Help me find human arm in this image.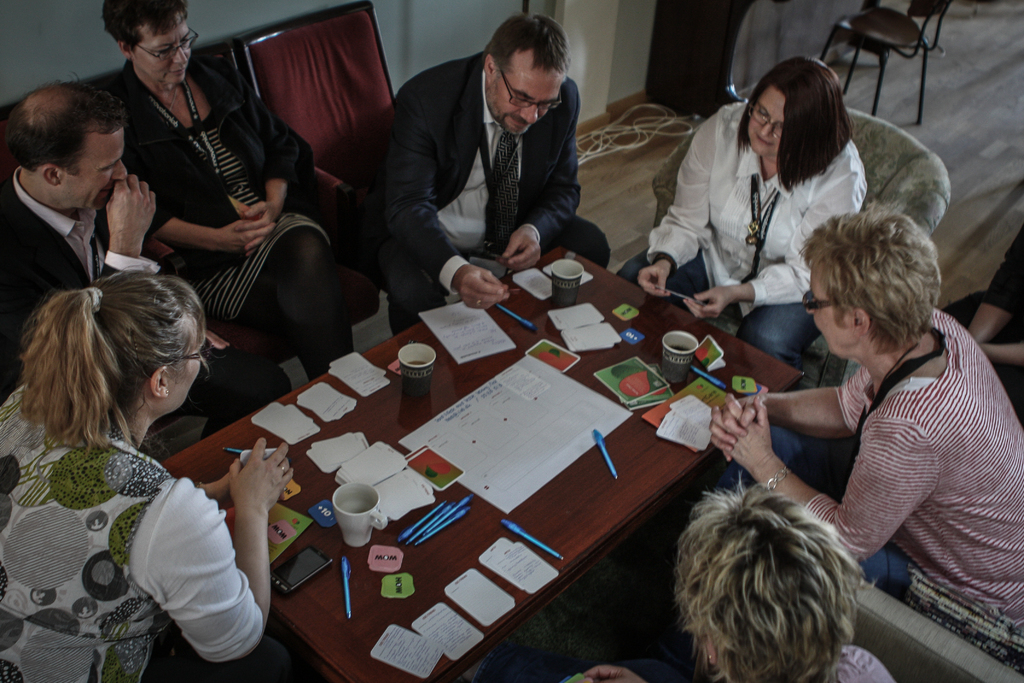
Found it: crop(632, 109, 724, 297).
